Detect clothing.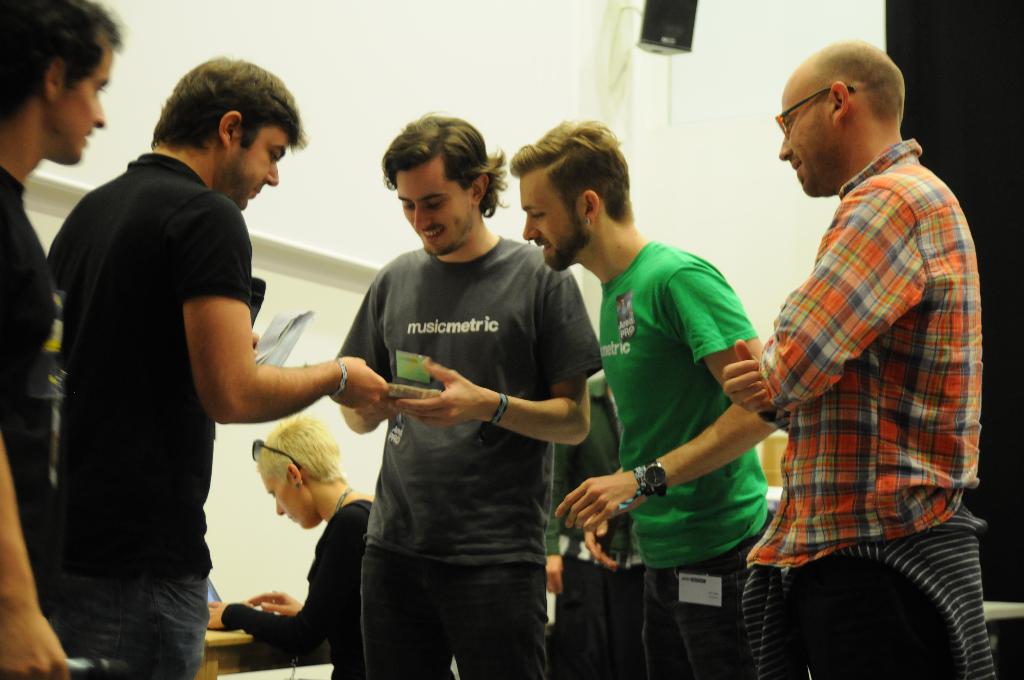
Detected at box(0, 175, 58, 560).
